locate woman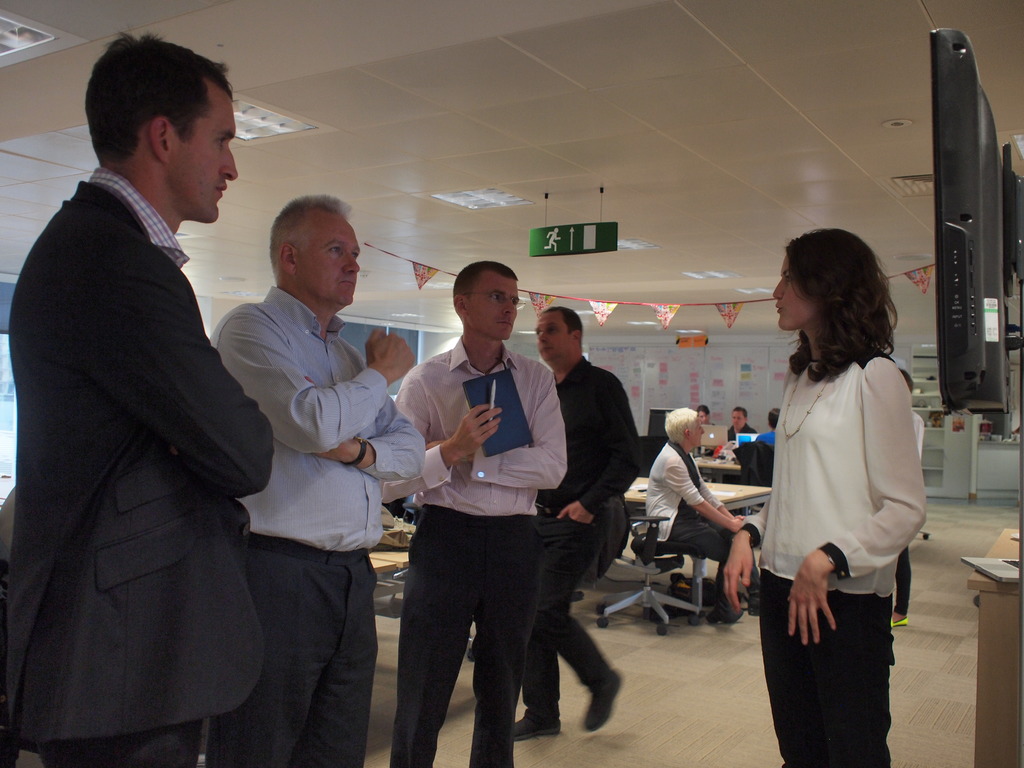
(719,220,929,762)
